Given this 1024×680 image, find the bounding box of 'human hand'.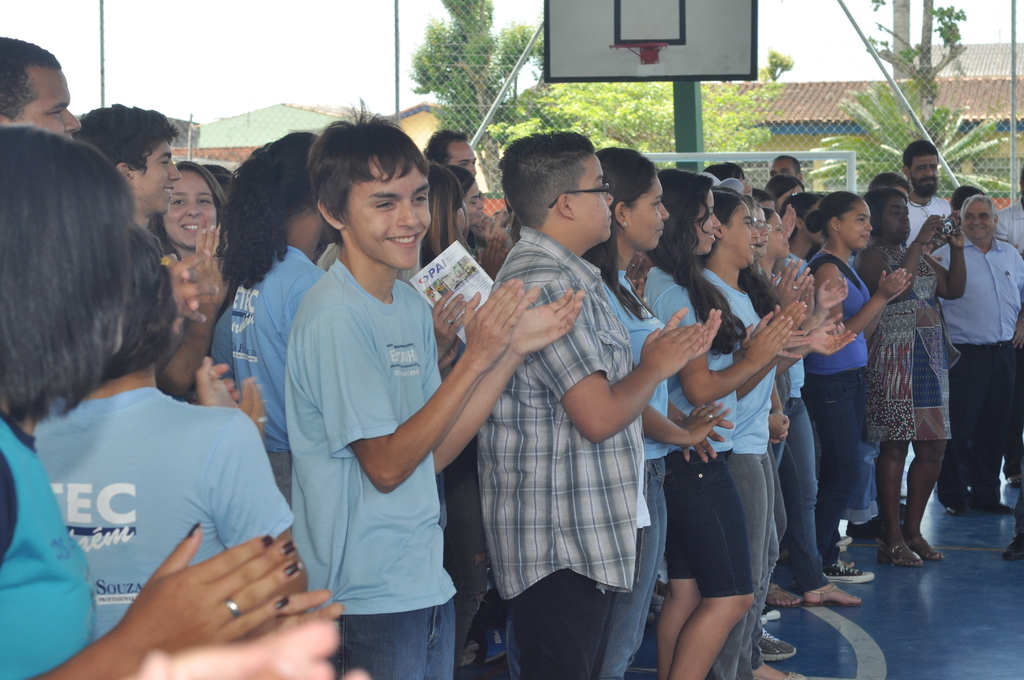
crop(917, 214, 945, 243).
